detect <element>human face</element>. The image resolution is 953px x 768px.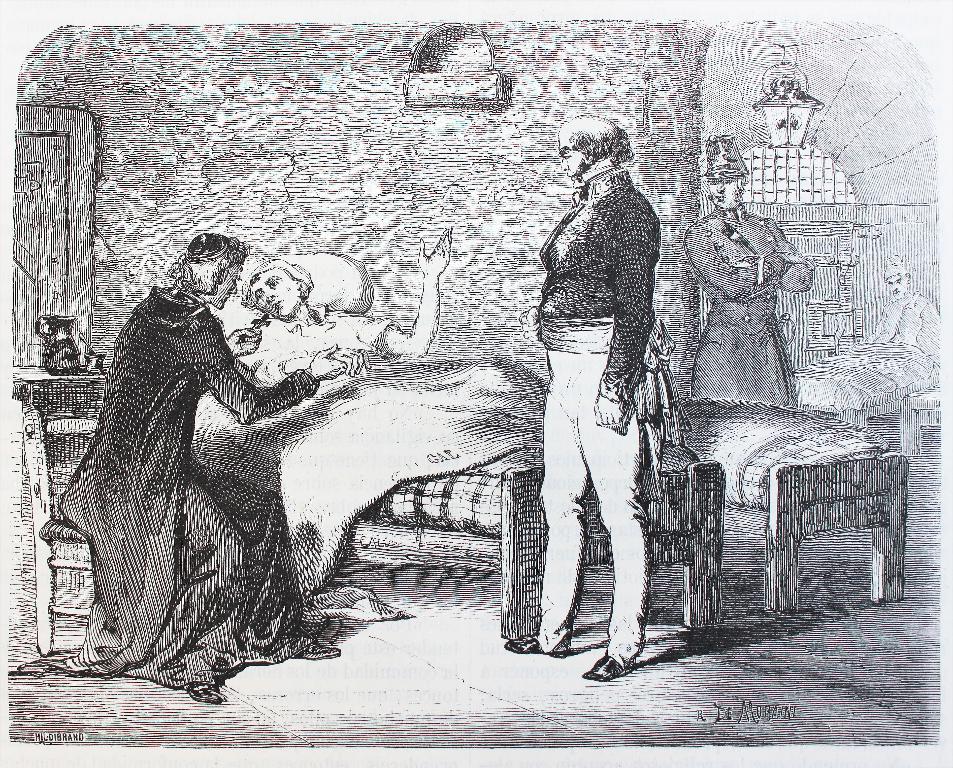
box=[208, 264, 239, 310].
